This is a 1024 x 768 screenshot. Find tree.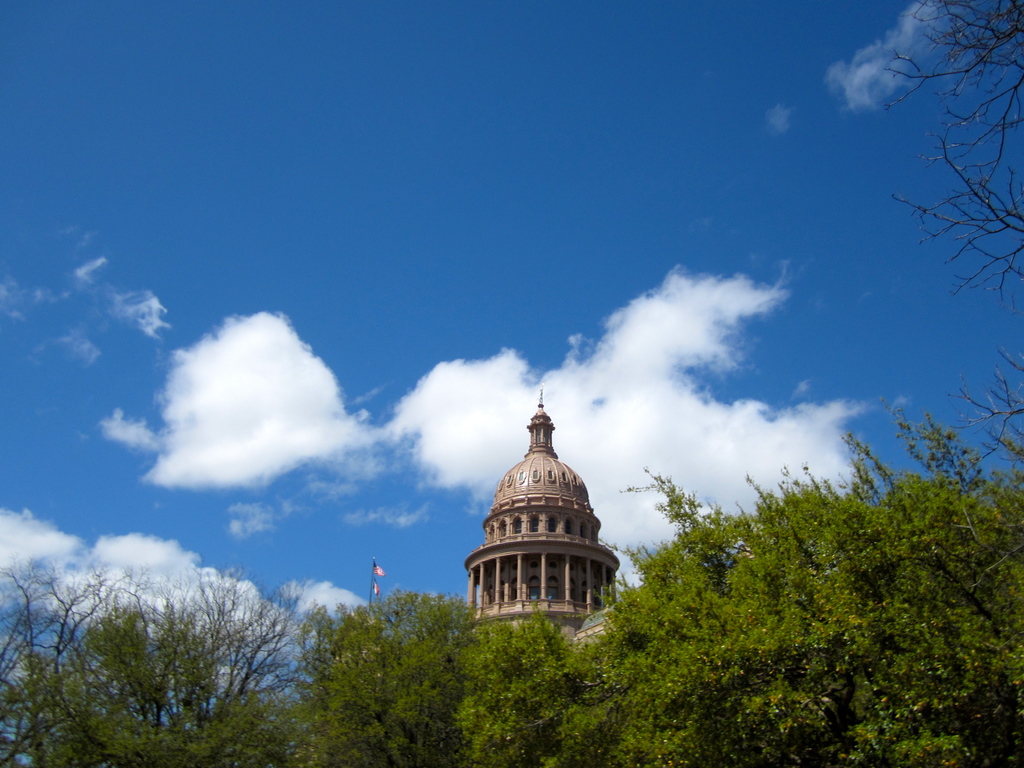
Bounding box: <box>877,0,1023,483</box>.
